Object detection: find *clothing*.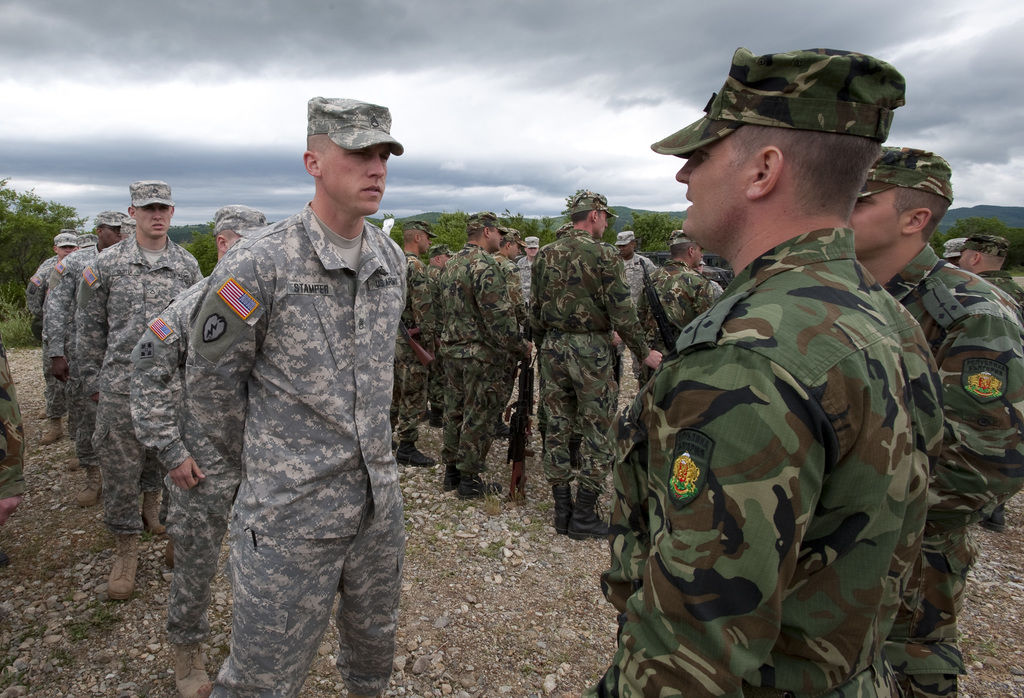
<box>20,257,64,416</box>.
